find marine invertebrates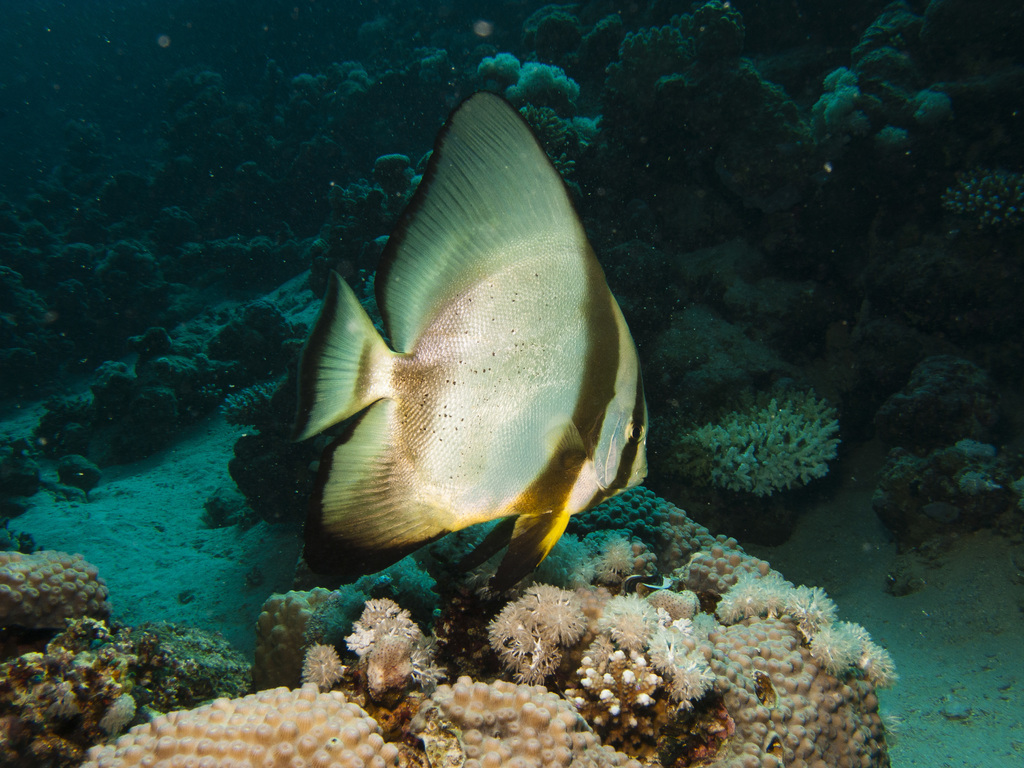
locate(684, 3, 768, 82)
